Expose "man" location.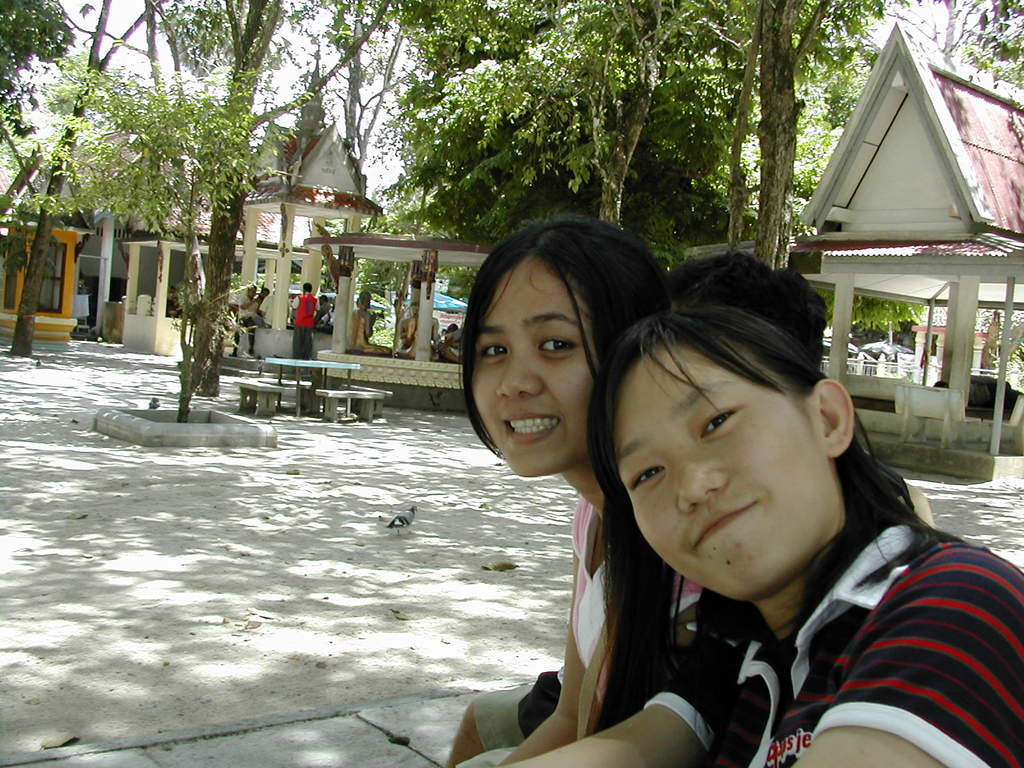
Exposed at bbox=[258, 289, 274, 327].
